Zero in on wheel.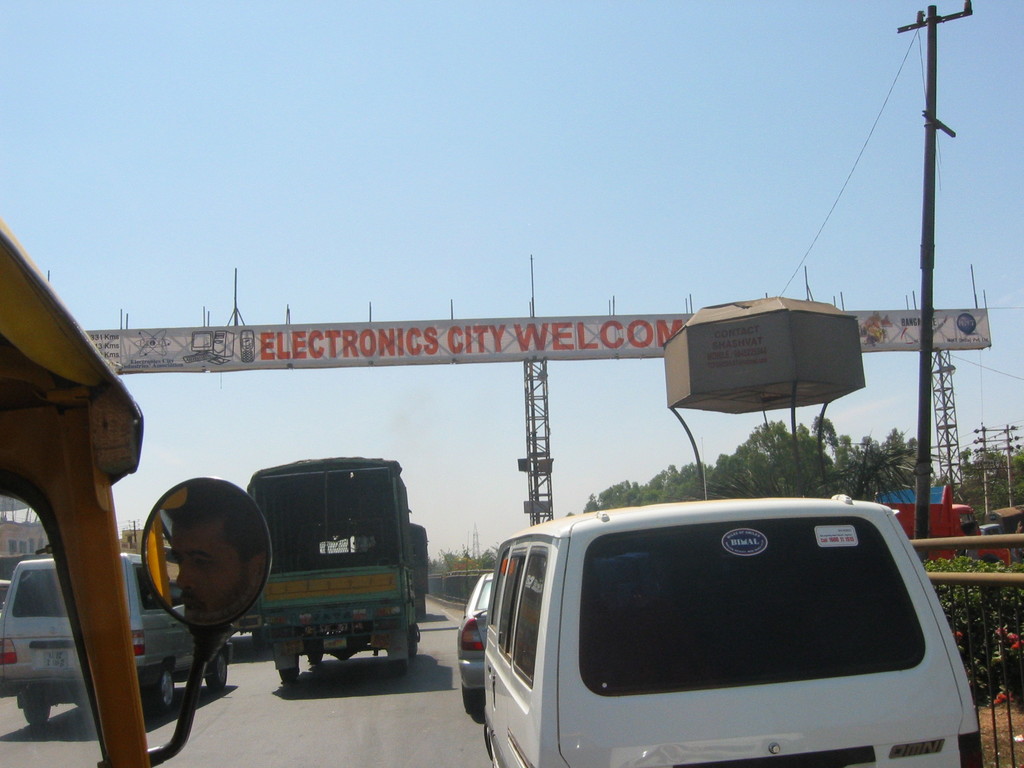
Zeroed in: detection(308, 643, 321, 664).
